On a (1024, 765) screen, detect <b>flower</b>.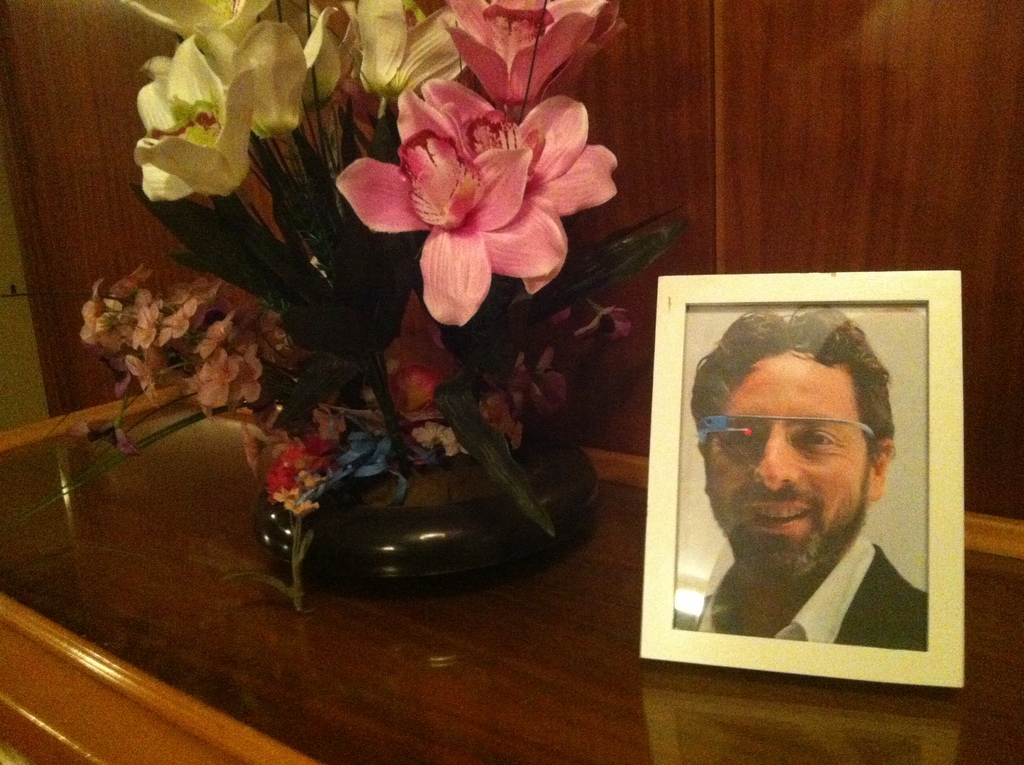
box=[79, 277, 106, 340].
